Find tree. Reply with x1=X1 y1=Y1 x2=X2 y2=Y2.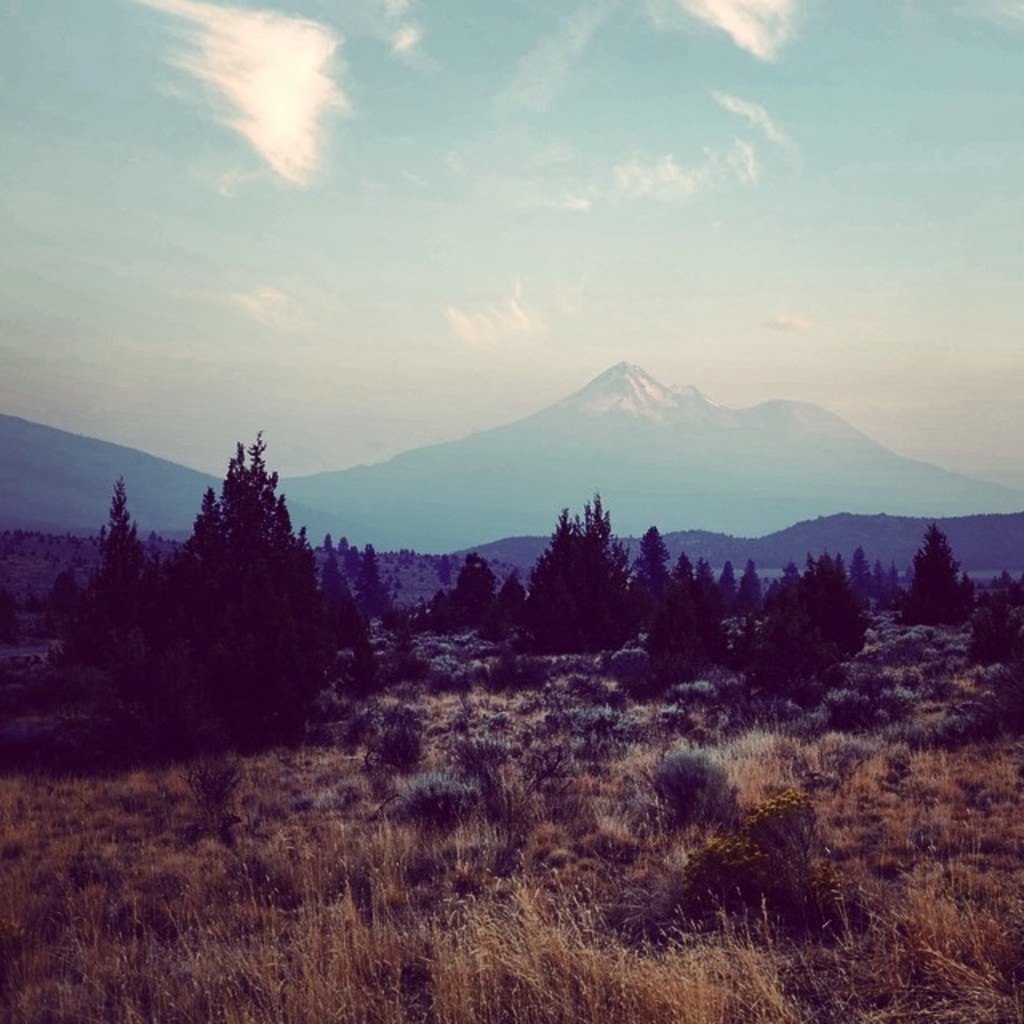
x1=843 y1=542 x2=869 y2=598.
